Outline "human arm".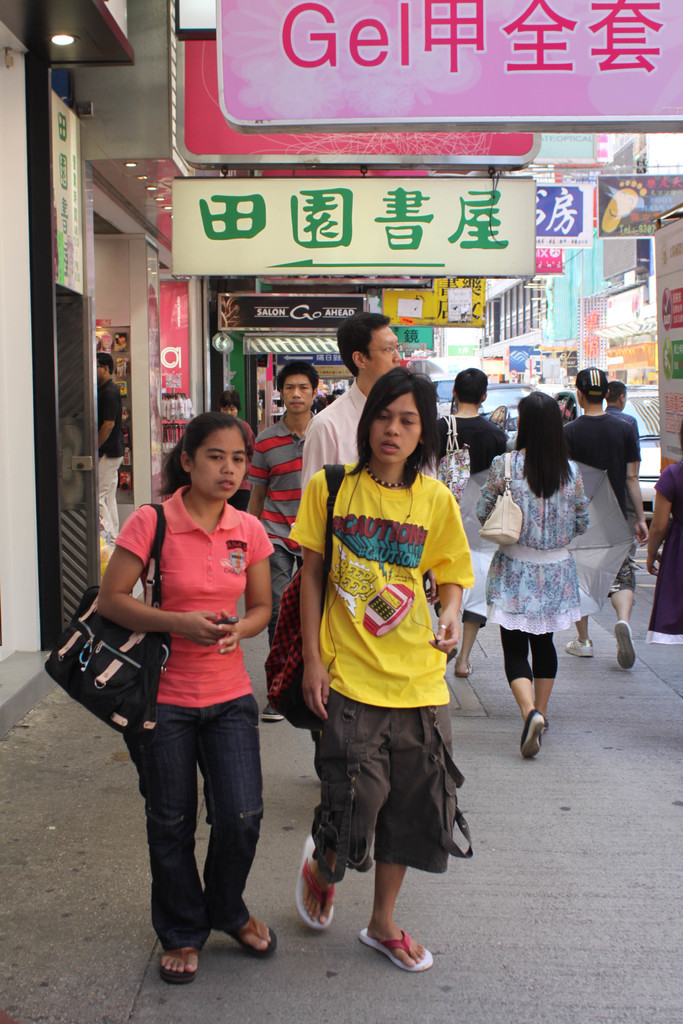
Outline: 476, 454, 504, 527.
